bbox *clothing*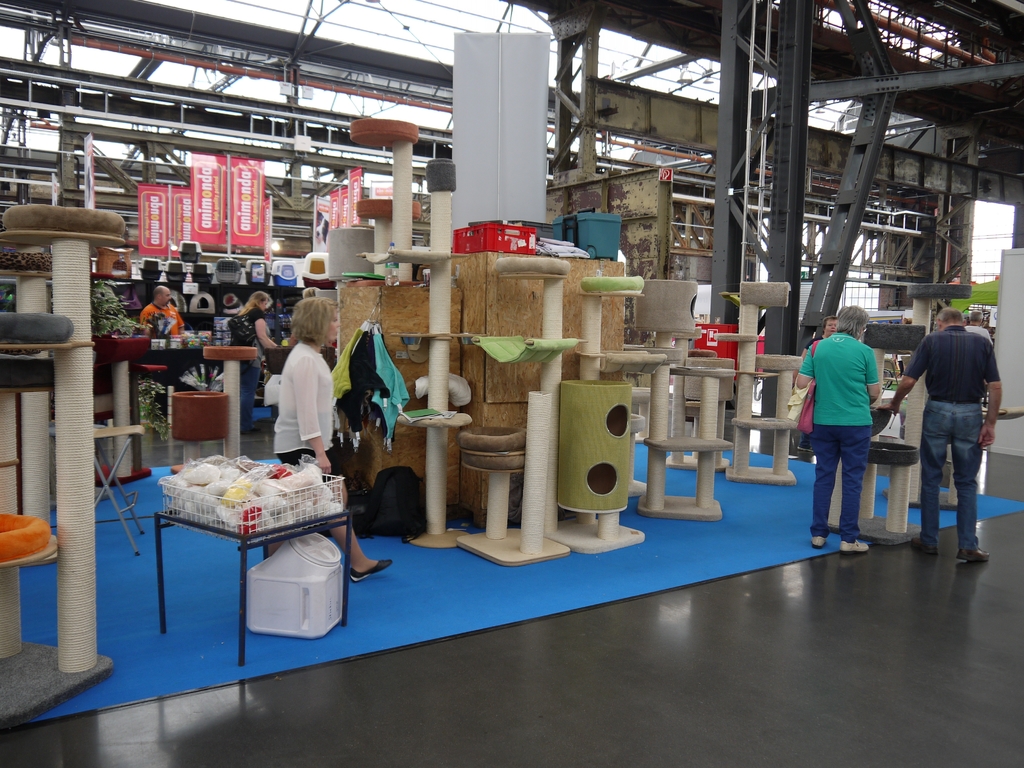
137, 301, 181, 377
